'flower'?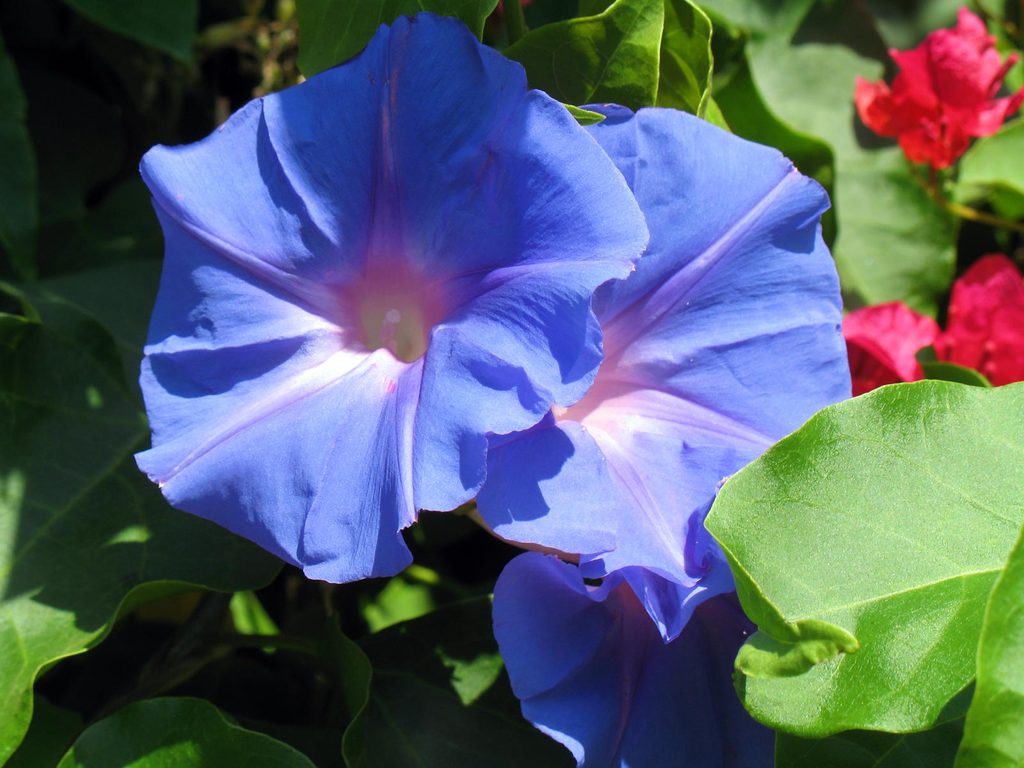
x1=472, y1=101, x2=856, y2=589
